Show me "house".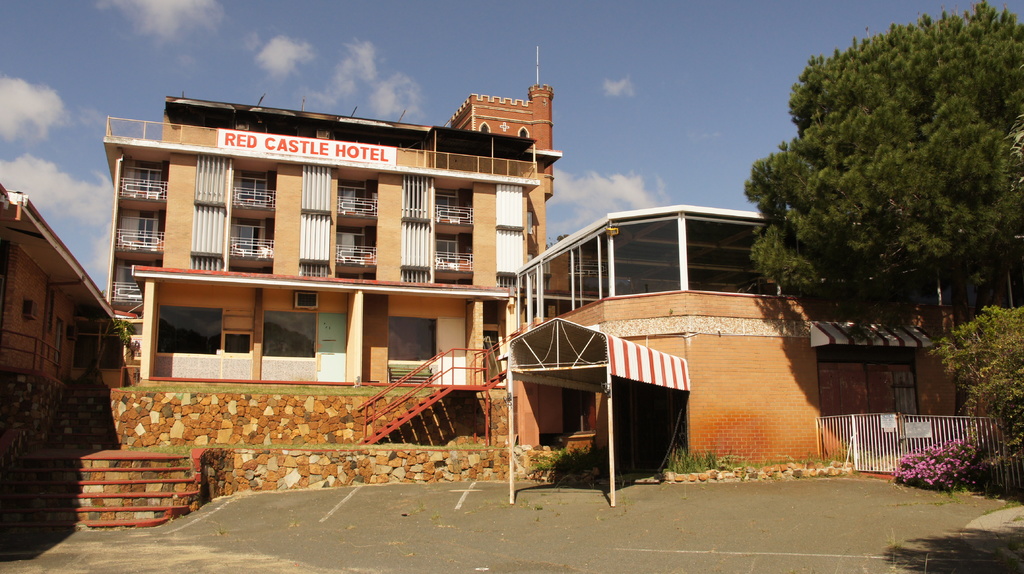
"house" is here: <bbox>445, 36, 555, 199</bbox>.
